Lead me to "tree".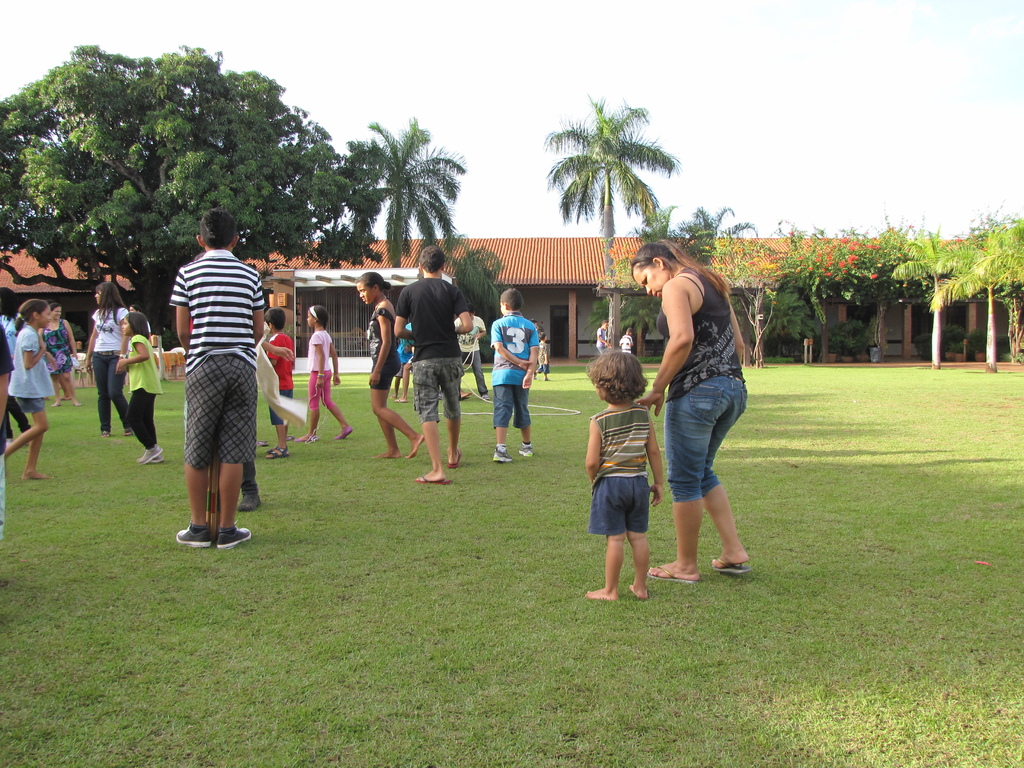
Lead to Rect(1, 45, 382, 276).
